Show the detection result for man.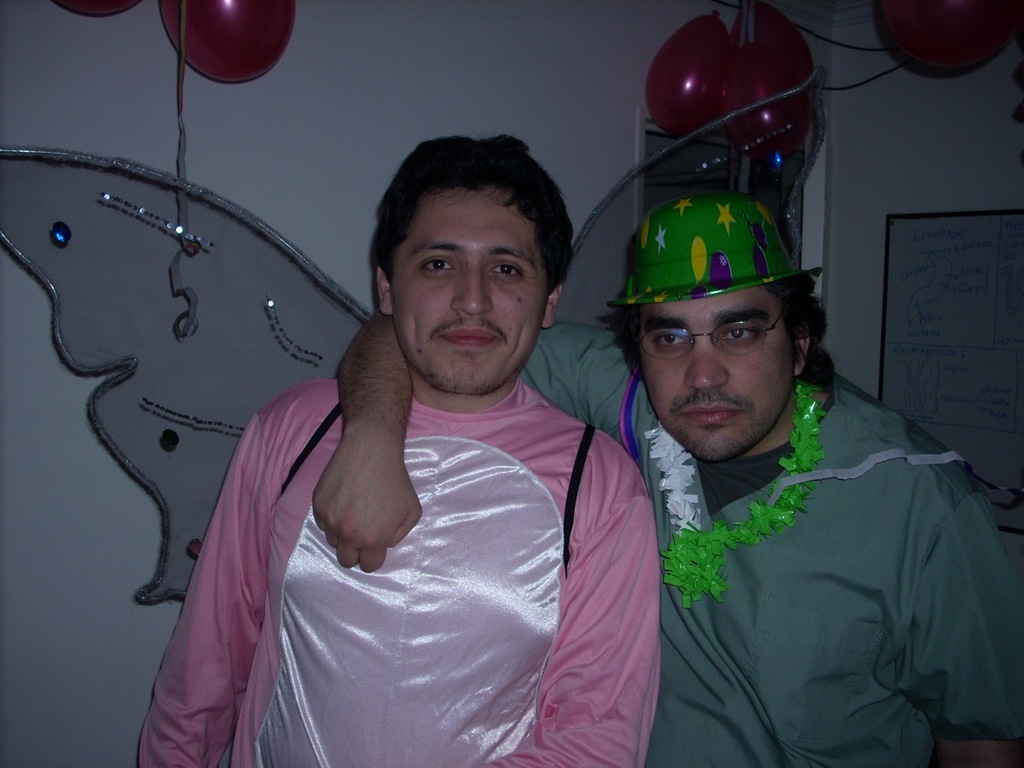
<bbox>137, 134, 662, 767</bbox>.
